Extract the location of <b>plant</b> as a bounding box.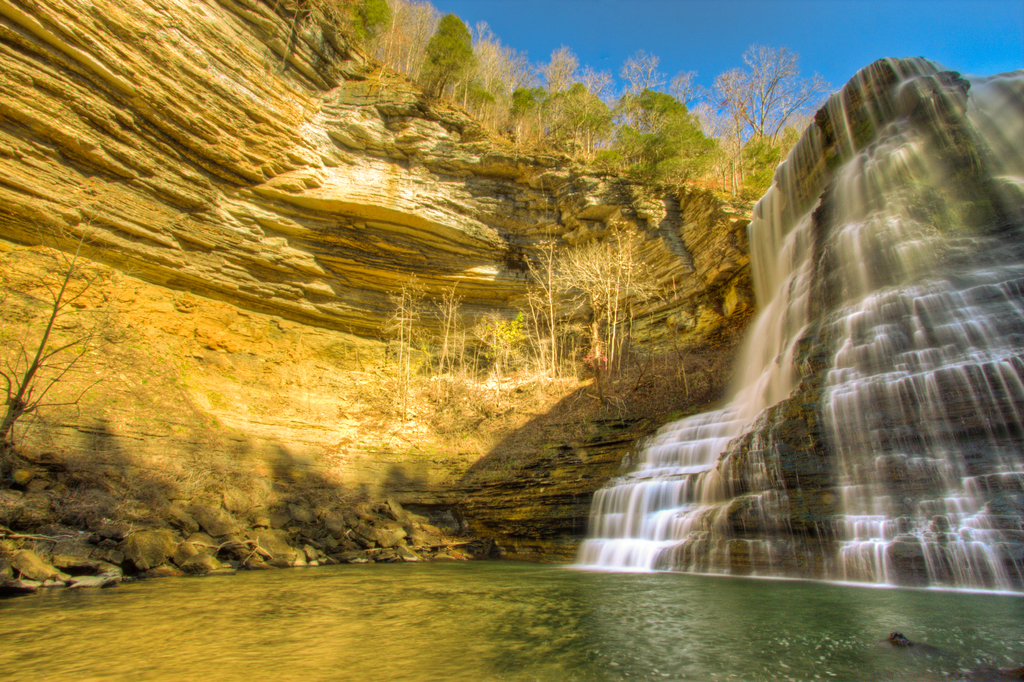
locate(686, 351, 721, 397).
